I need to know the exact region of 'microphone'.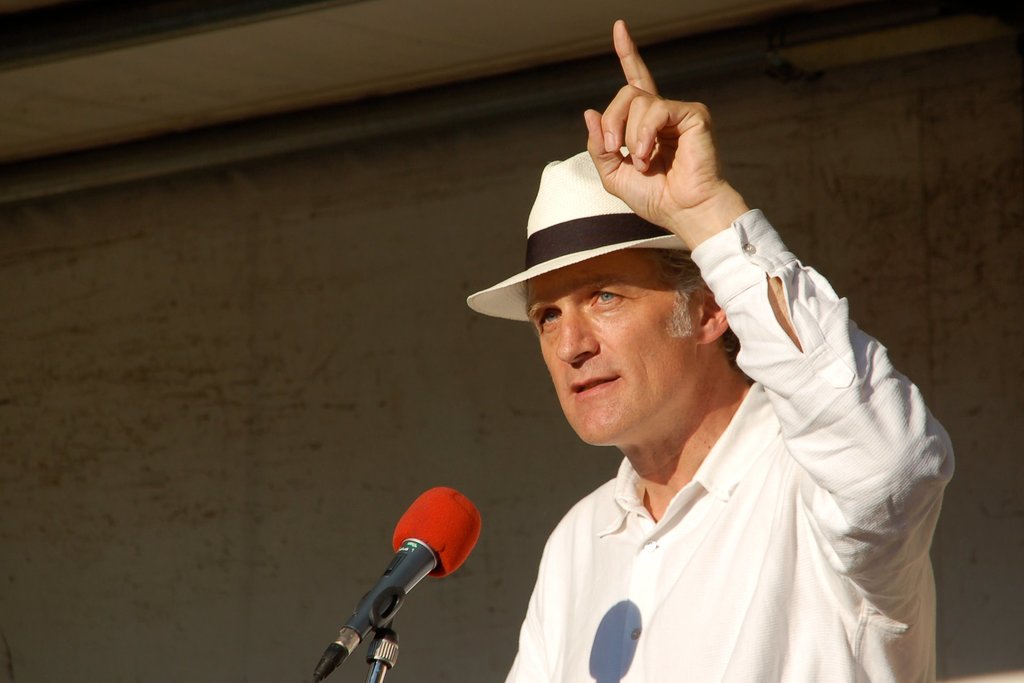
Region: box(311, 484, 483, 682).
